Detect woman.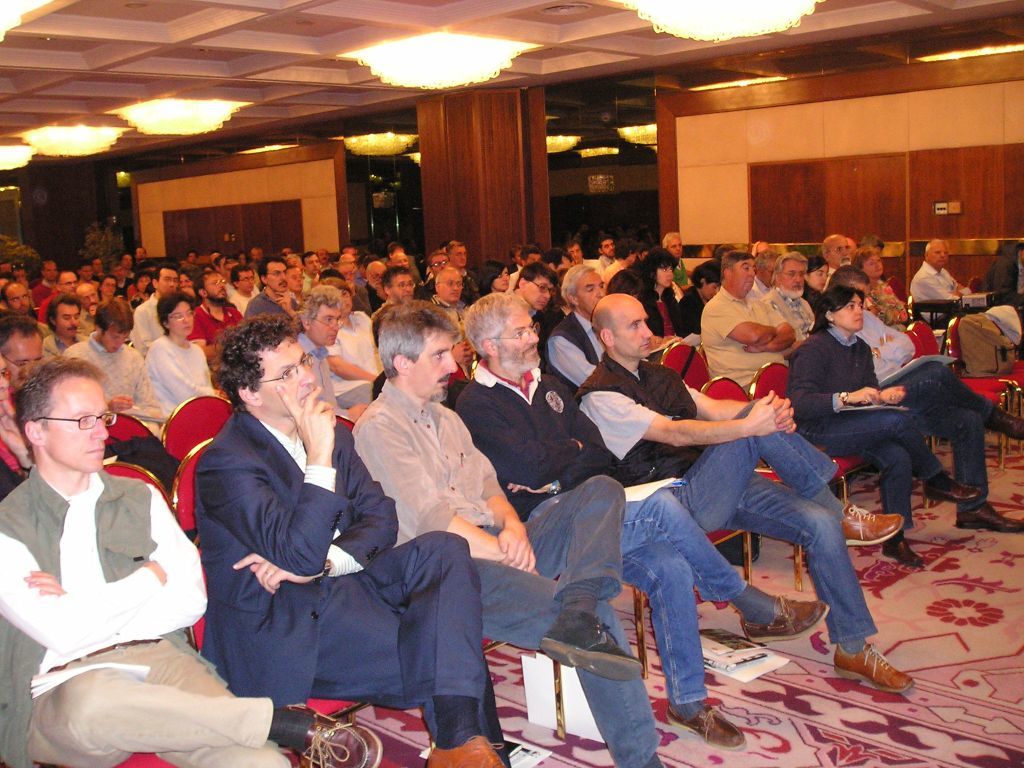
Detected at box(482, 261, 518, 294).
